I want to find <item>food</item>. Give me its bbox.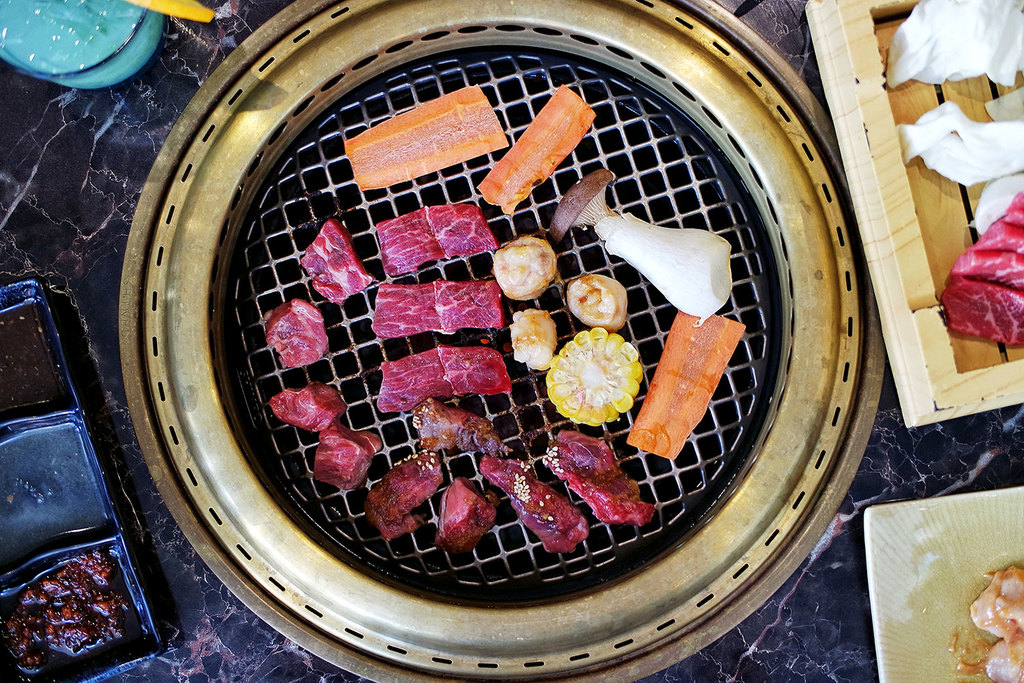
x1=896 y1=102 x2=1023 y2=186.
